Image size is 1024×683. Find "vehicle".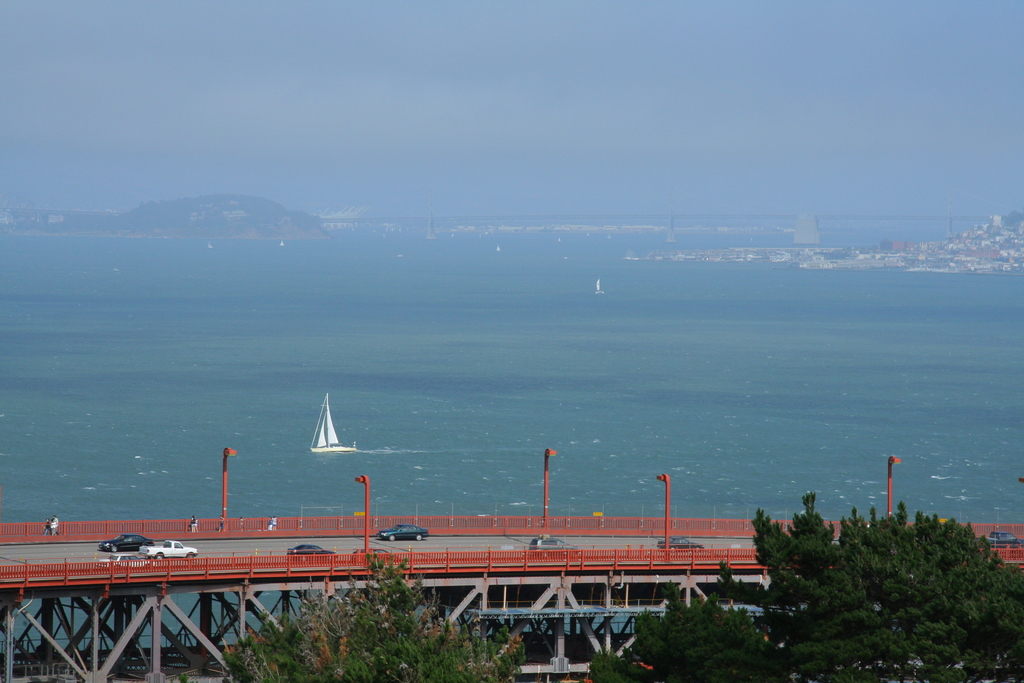
locate(307, 387, 358, 457).
